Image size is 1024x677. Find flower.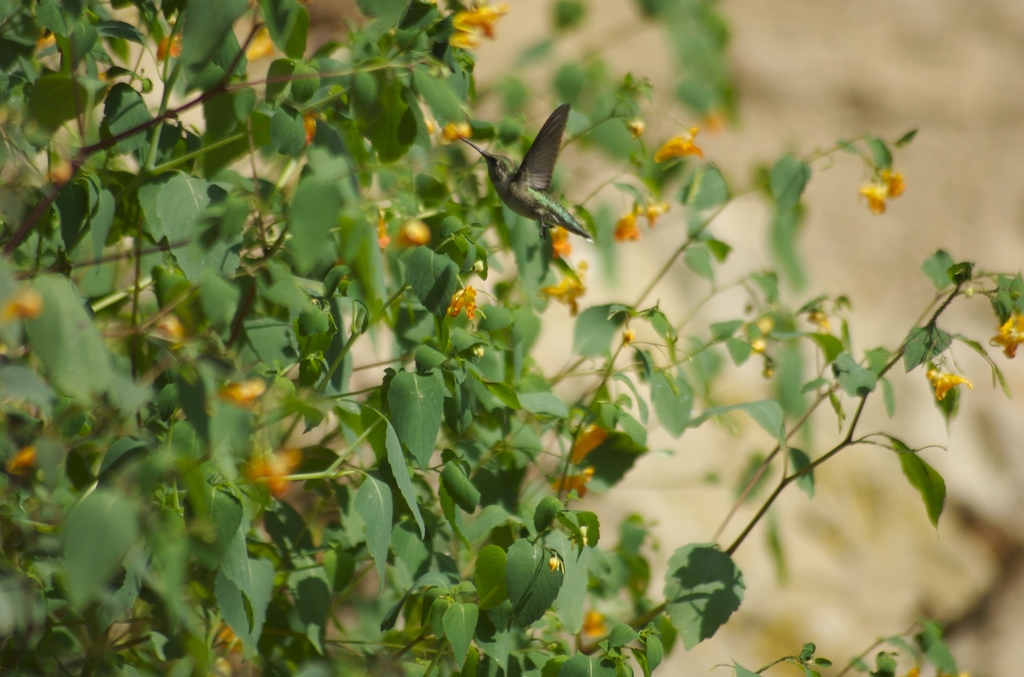
[x1=623, y1=330, x2=634, y2=344].
